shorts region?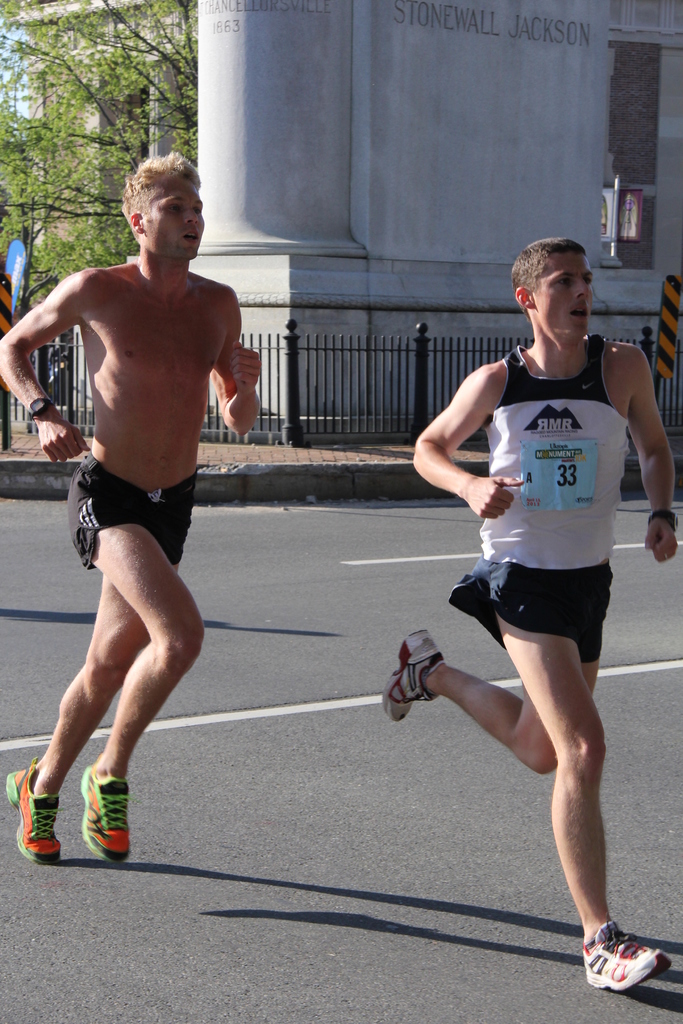
x1=448, y1=562, x2=618, y2=662
